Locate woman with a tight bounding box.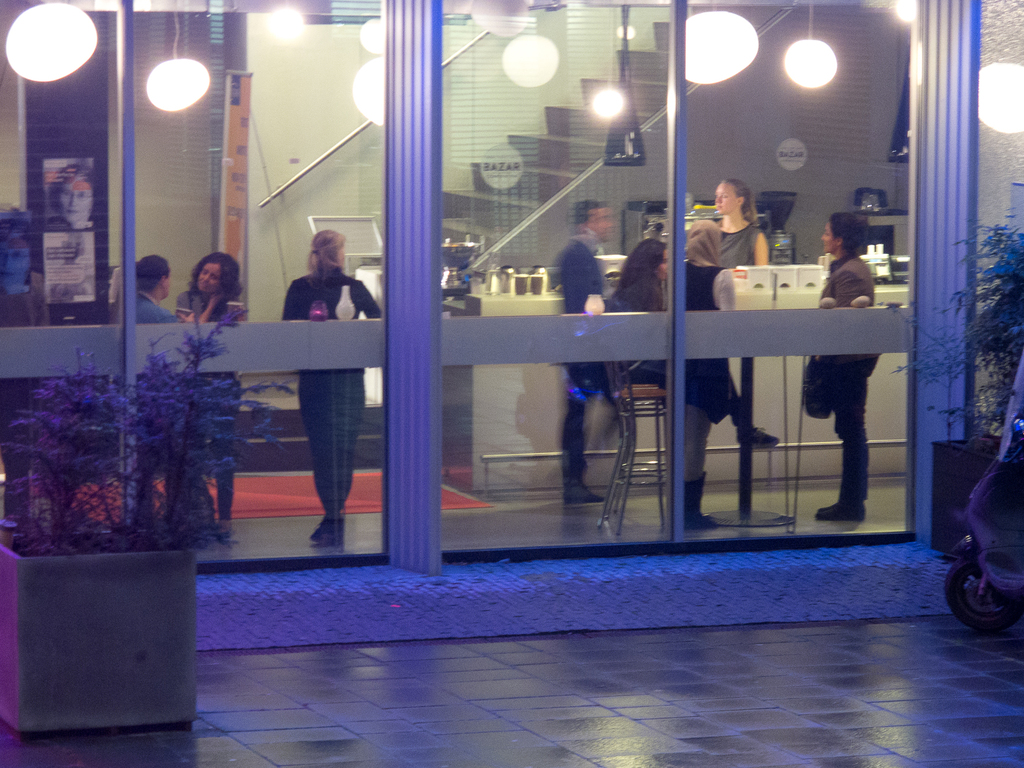
select_region(707, 179, 771, 268).
